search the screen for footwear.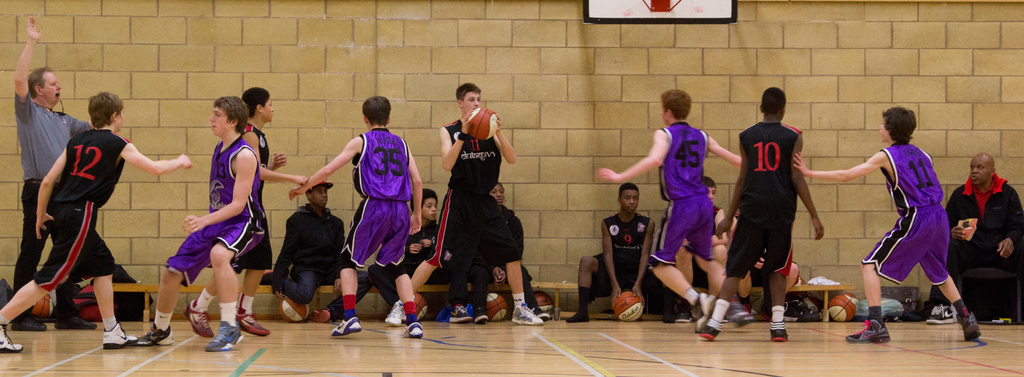
Found at detection(232, 309, 273, 339).
